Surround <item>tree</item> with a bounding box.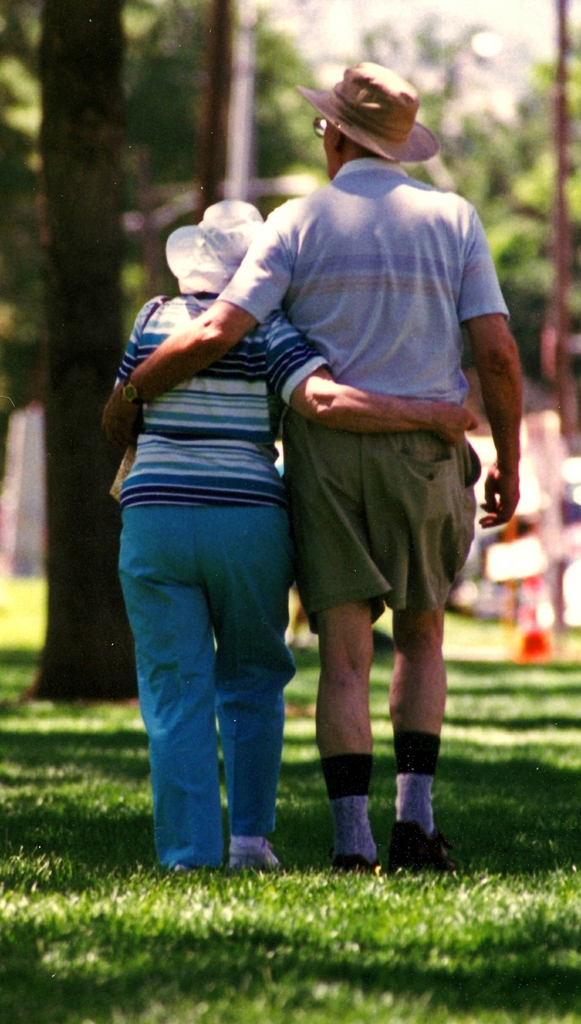
26/3/131/699.
